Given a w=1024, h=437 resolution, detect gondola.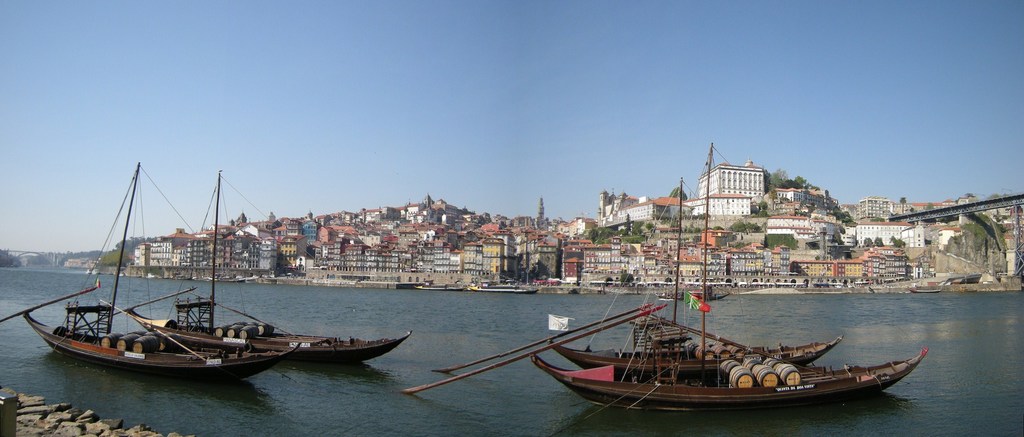
x1=410 y1=283 x2=470 y2=291.
